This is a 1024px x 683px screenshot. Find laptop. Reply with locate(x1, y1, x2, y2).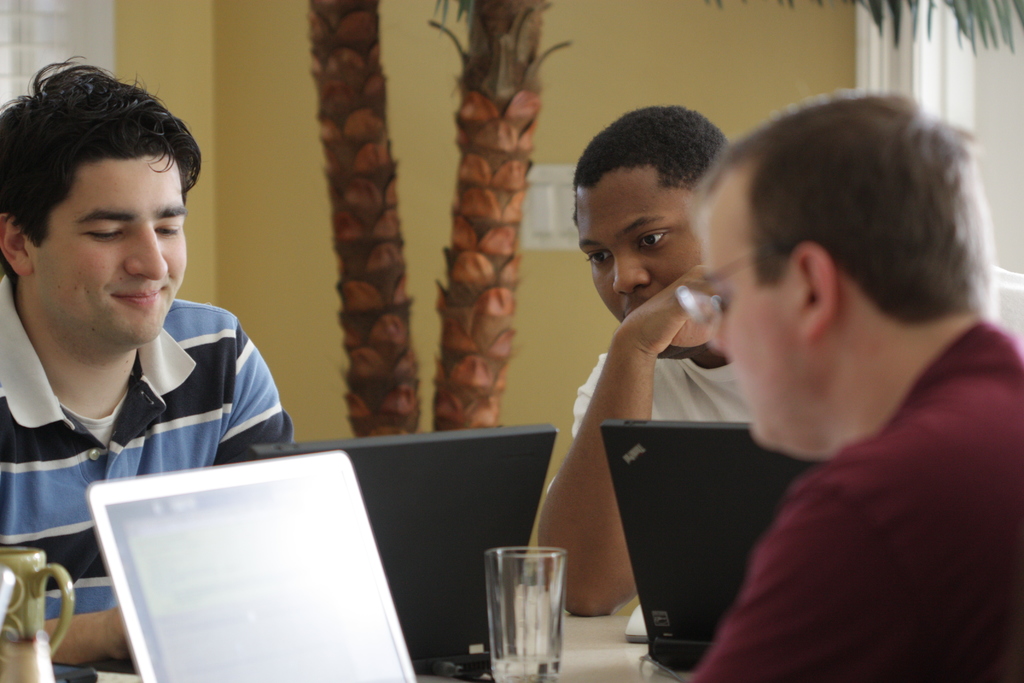
locate(581, 398, 790, 681).
